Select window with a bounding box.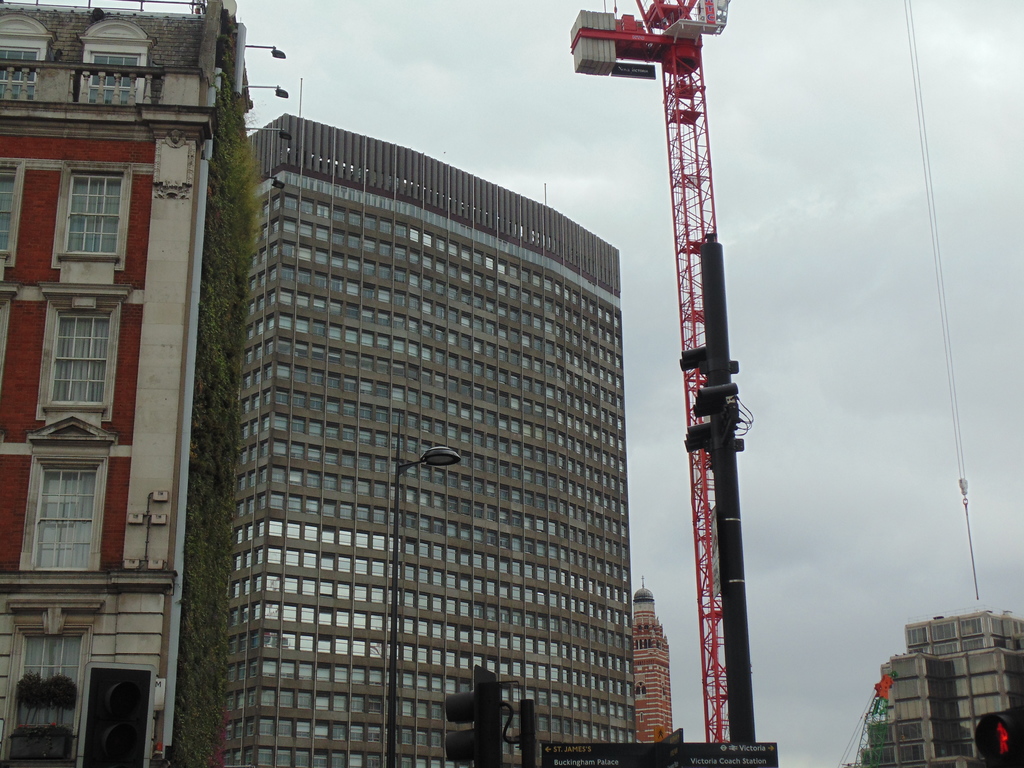
{"left": 411, "top": 254, "right": 421, "bottom": 264}.
